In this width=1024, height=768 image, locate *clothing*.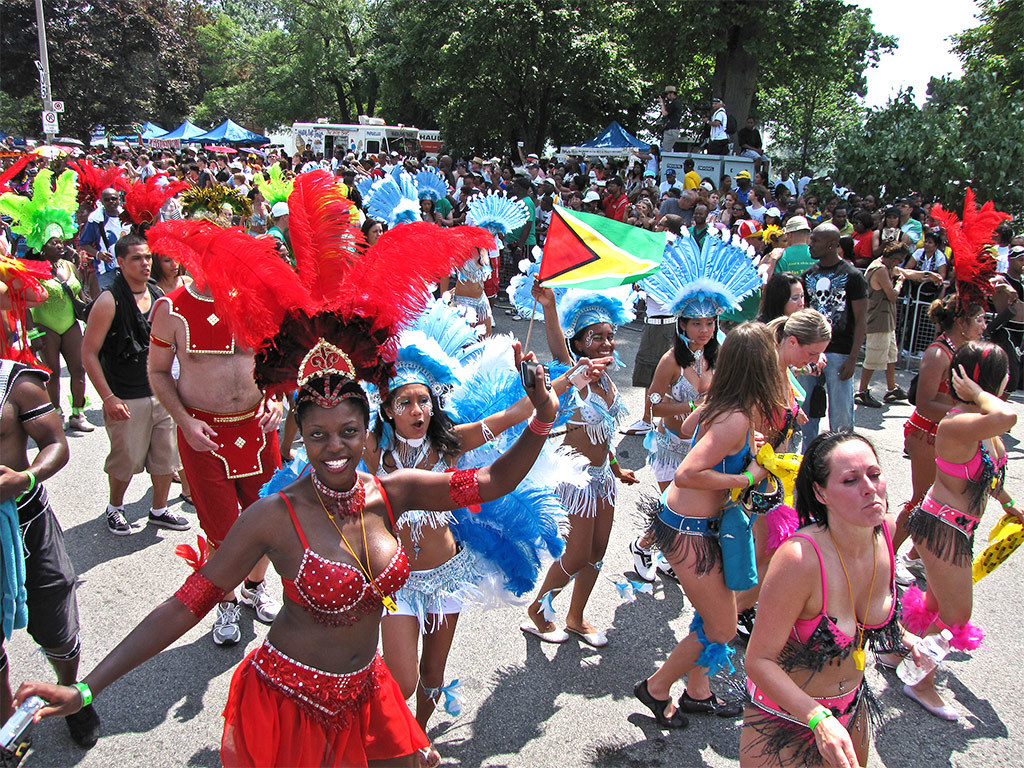
Bounding box: region(740, 128, 771, 169).
